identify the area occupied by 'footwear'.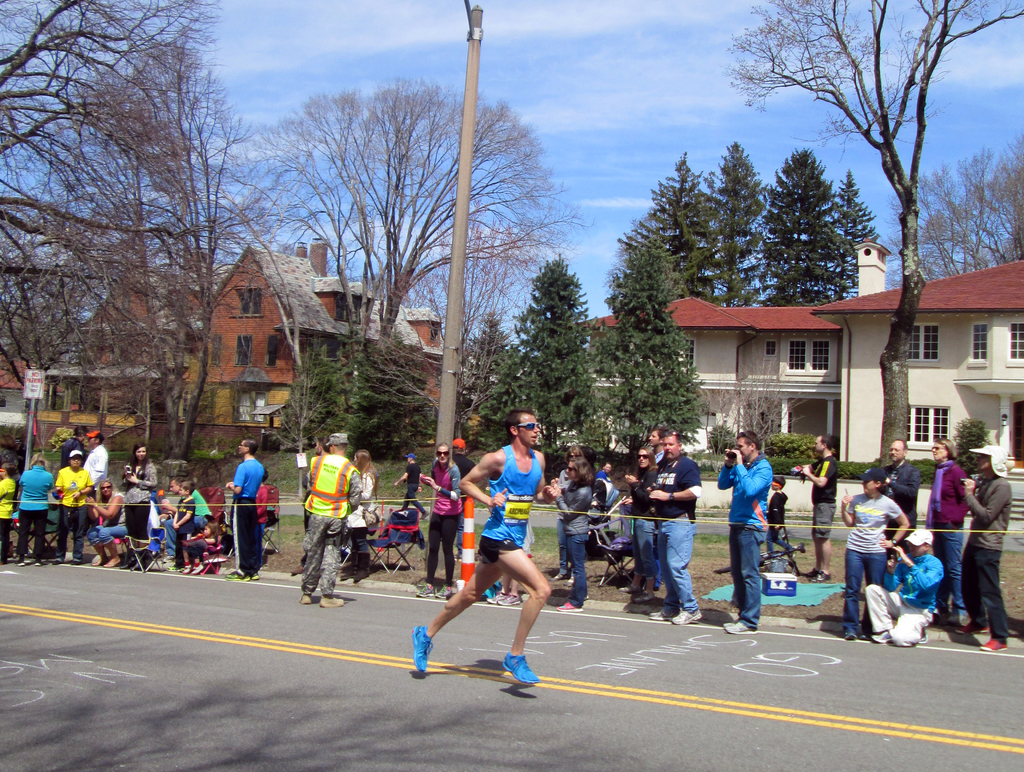
Area: box=[564, 573, 576, 584].
